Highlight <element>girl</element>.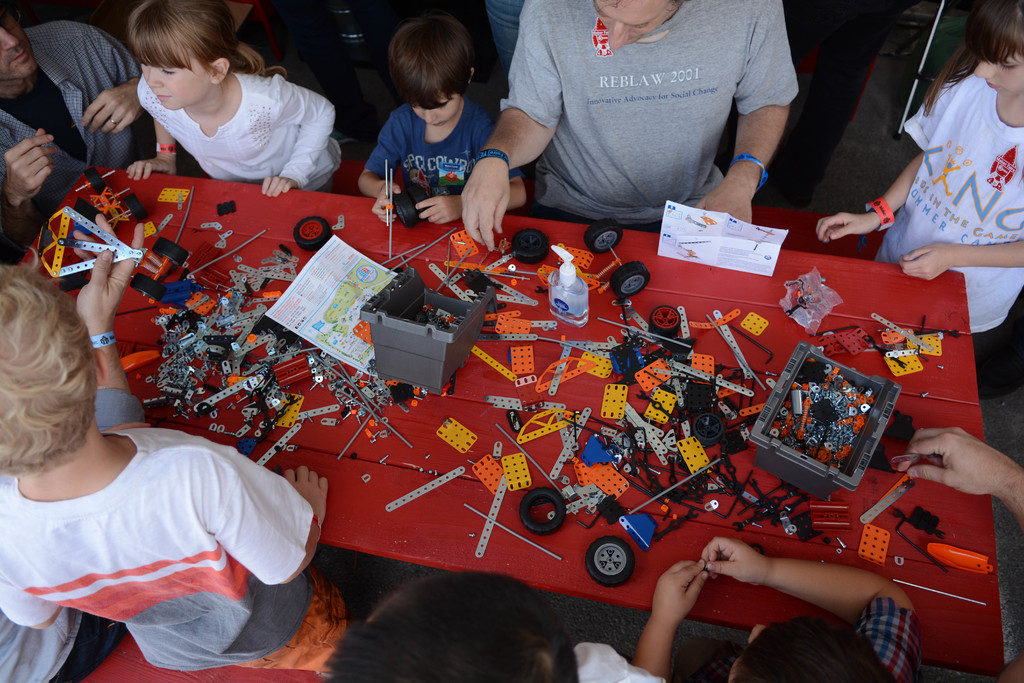
Highlighted region: <bbox>120, 0, 345, 197</bbox>.
